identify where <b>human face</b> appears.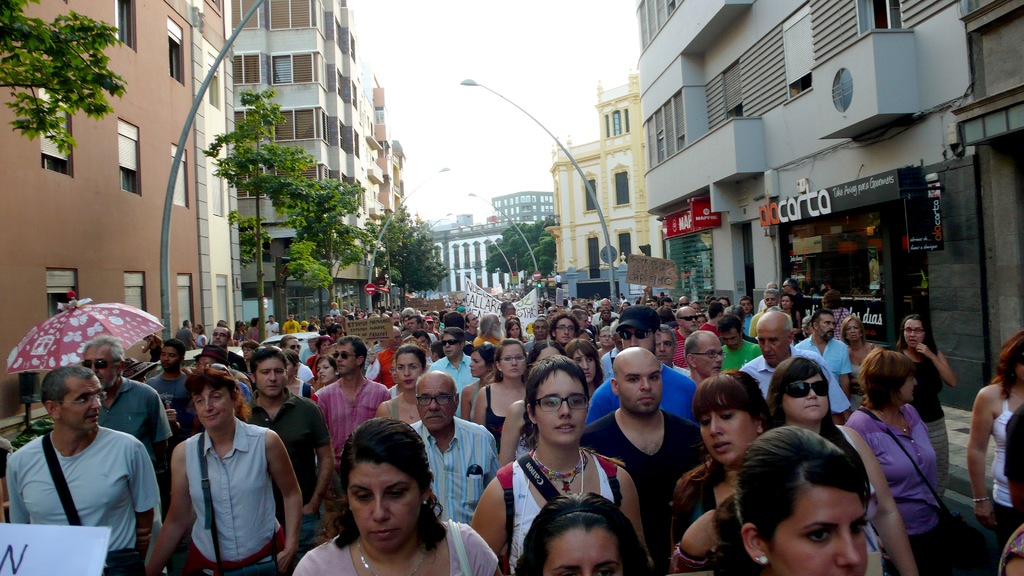
Appears at (left=83, top=342, right=118, bottom=389).
